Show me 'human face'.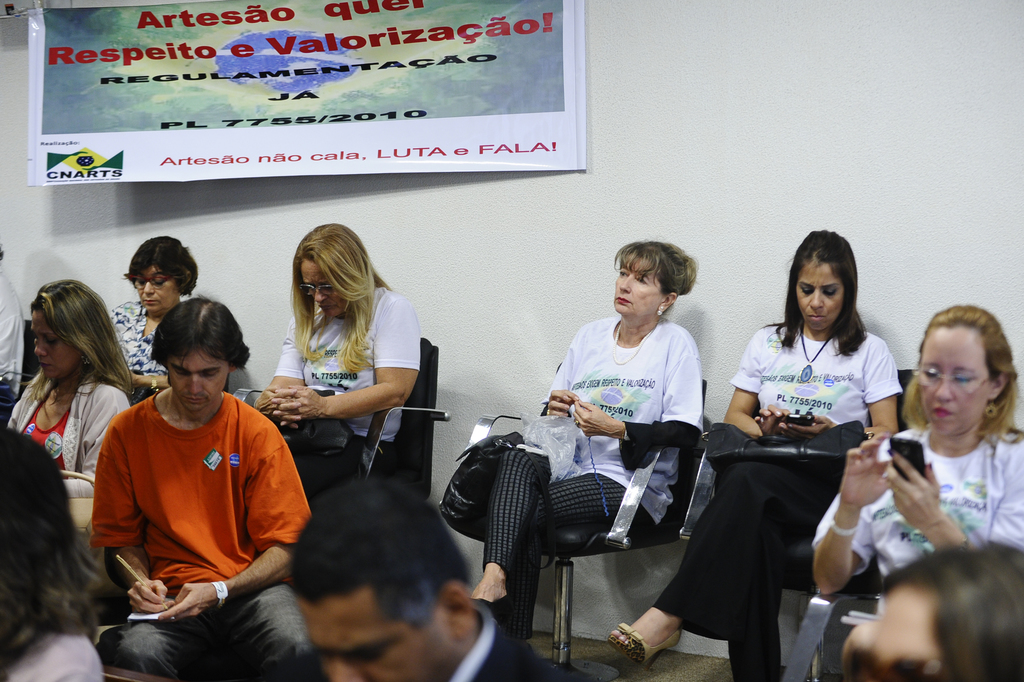
'human face' is here: region(168, 349, 227, 412).
